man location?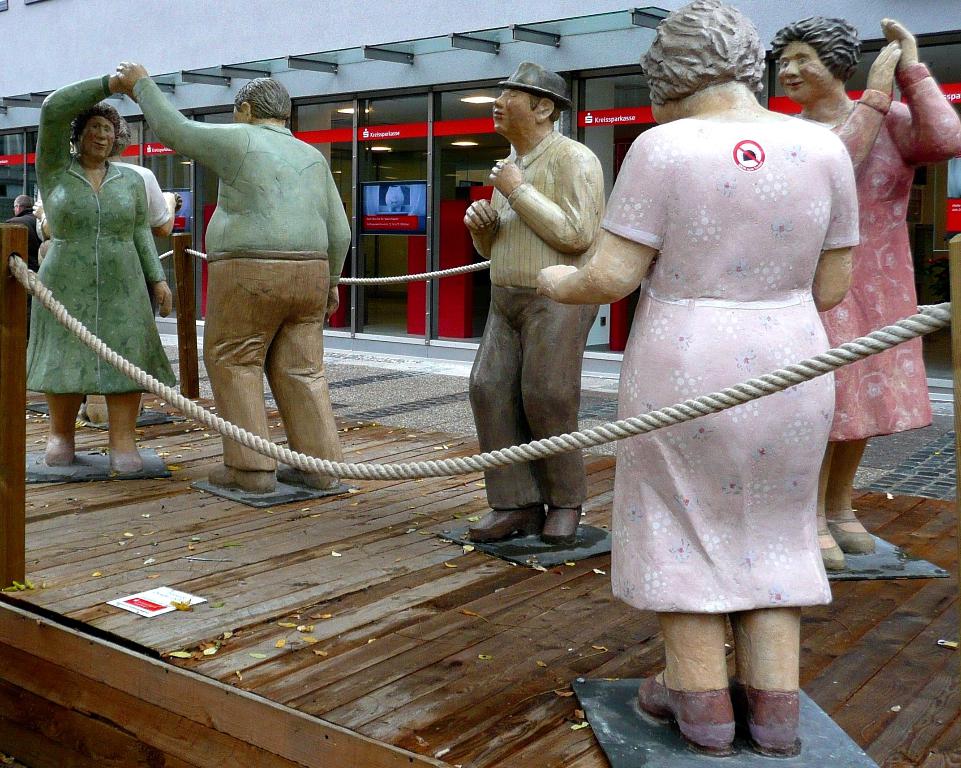
(left=461, top=60, right=607, bottom=542)
